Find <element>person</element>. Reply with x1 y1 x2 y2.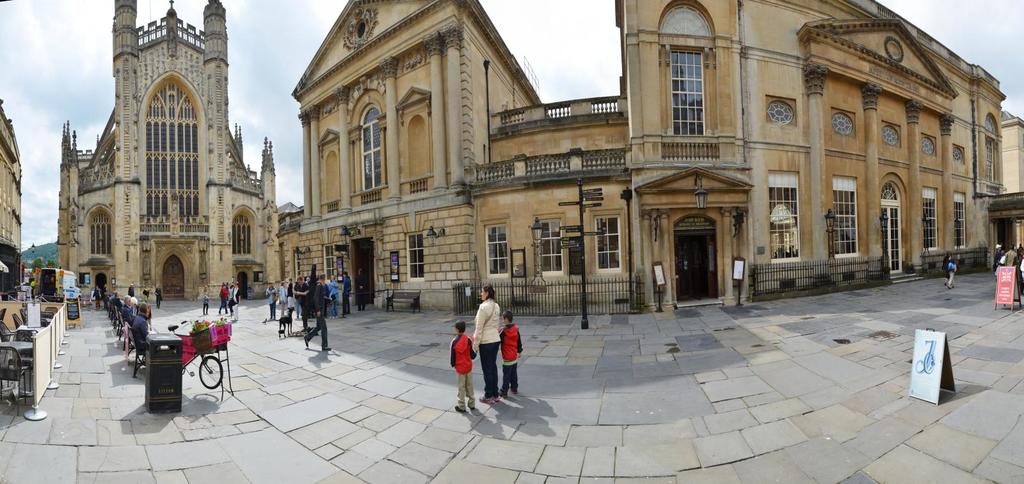
141 286 149 304.
